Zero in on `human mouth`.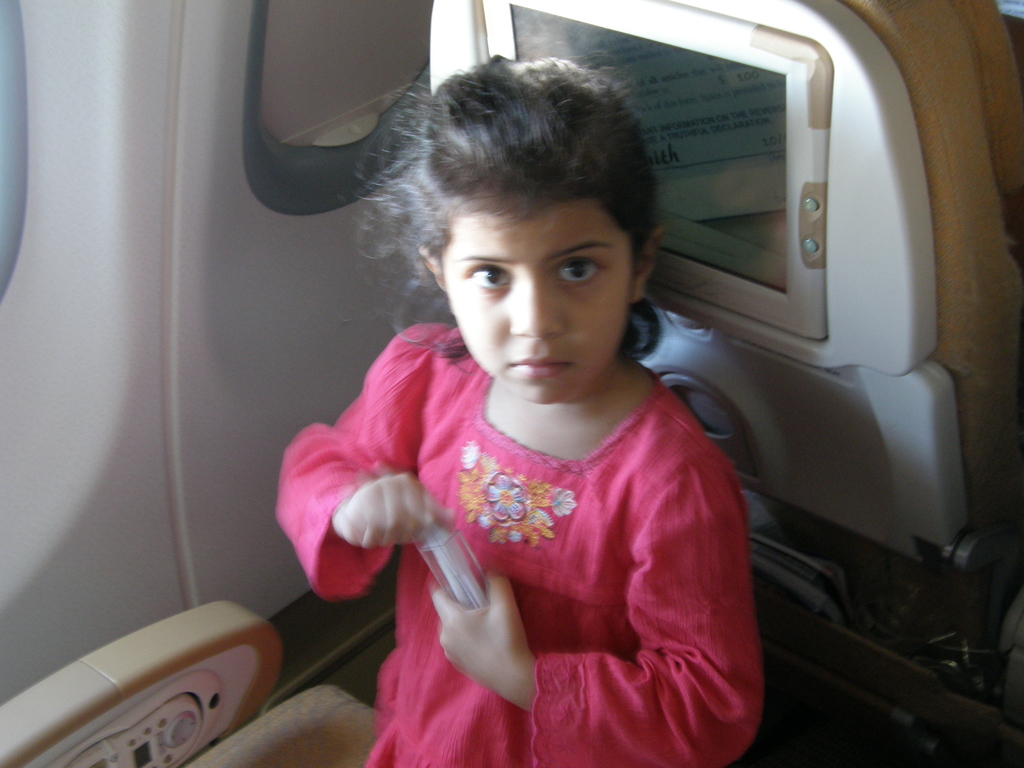
Zeroed in: (x1=509, y1=346, x2=576, y2=379).
